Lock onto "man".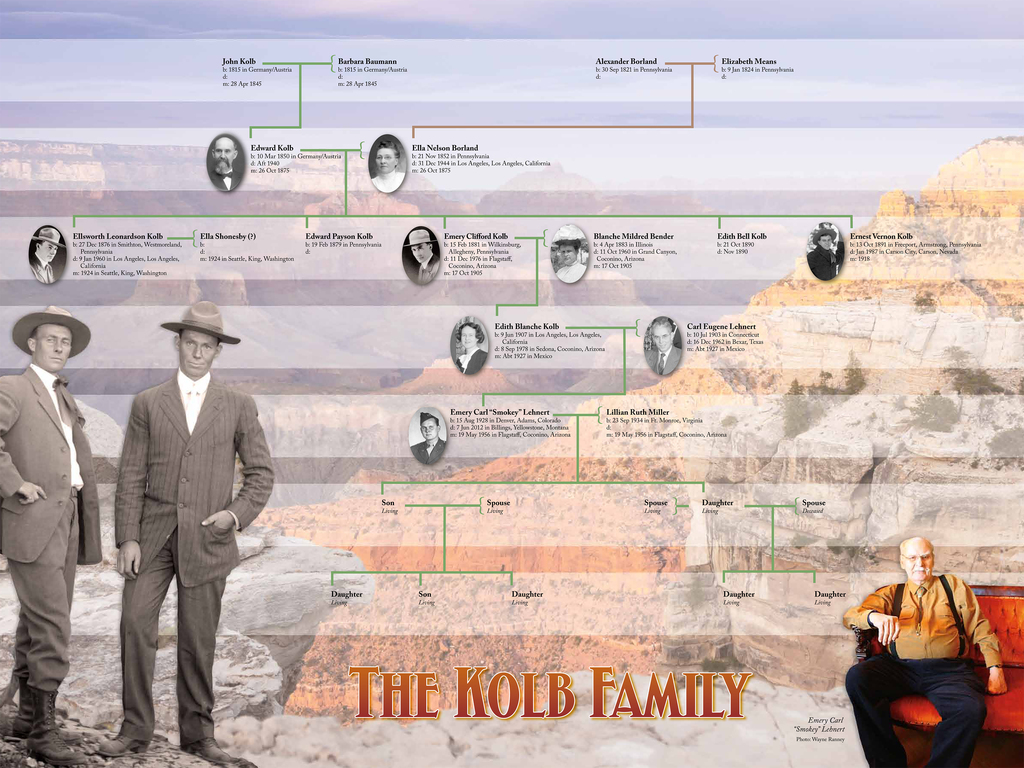
Locked: region(97, 291, 266, 754).
